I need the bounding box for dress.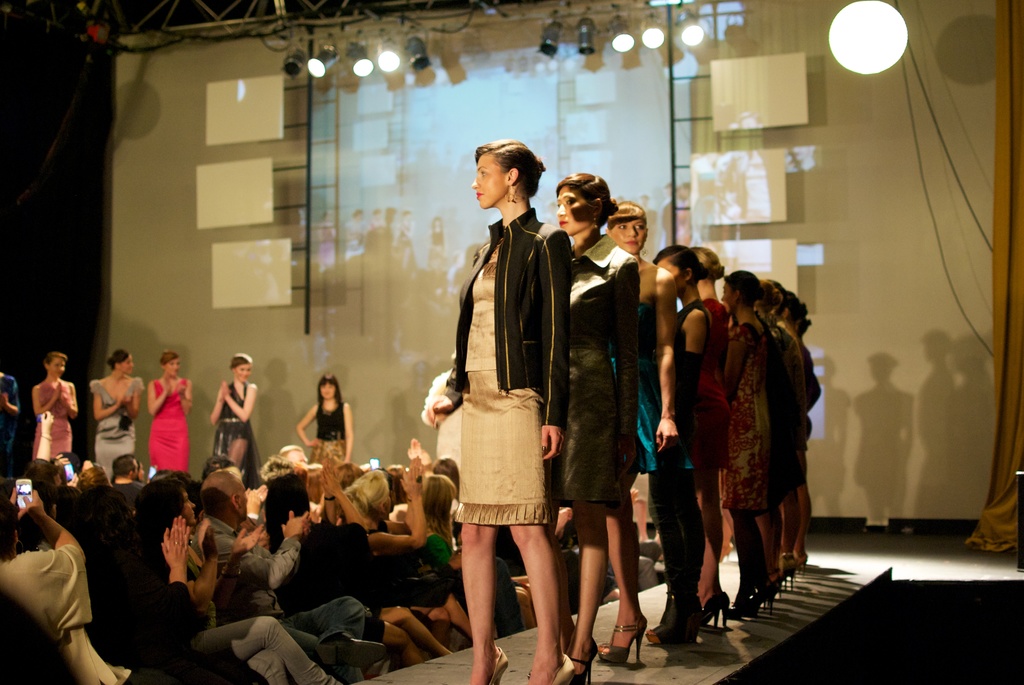
Here it is: locate(31, 381, 72, 461).
